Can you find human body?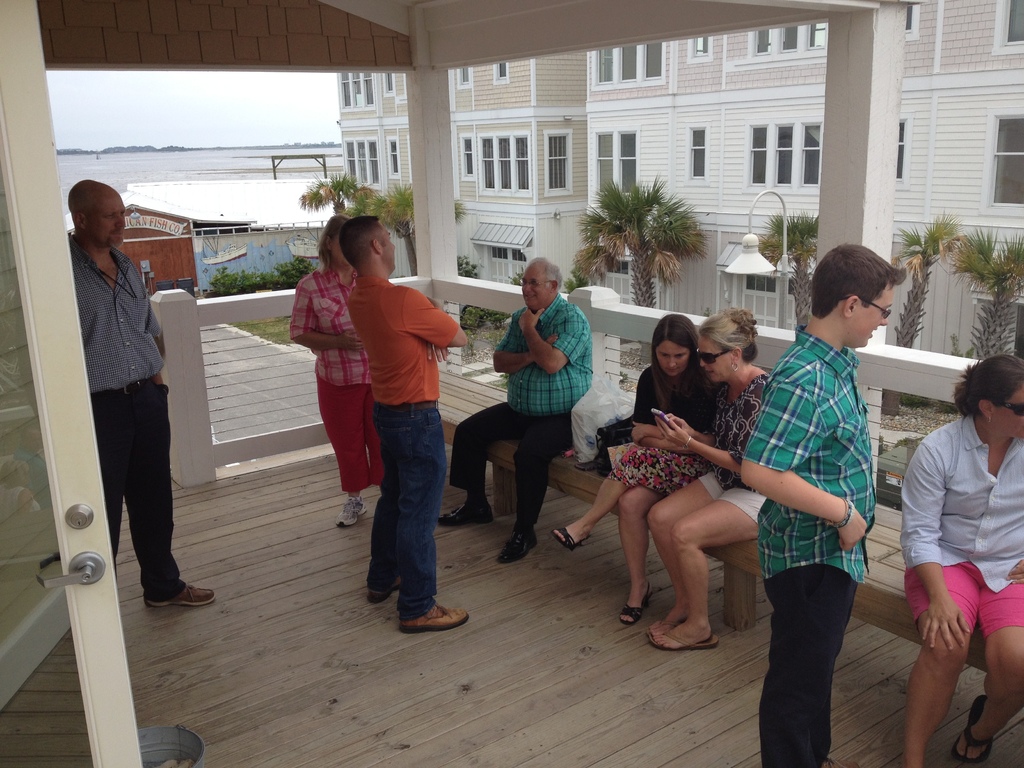
Yes, bounding box: pyautogui.locateOnScreen(60, 180, 219, 616).
